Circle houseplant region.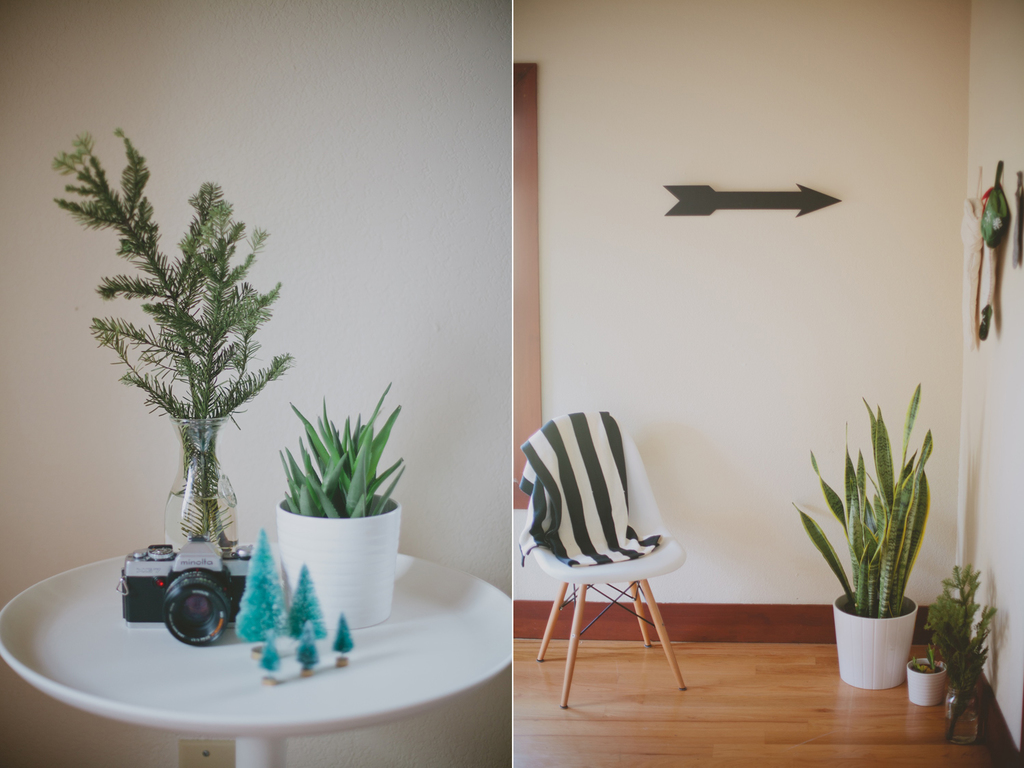
Region: [904,648,954,706].
